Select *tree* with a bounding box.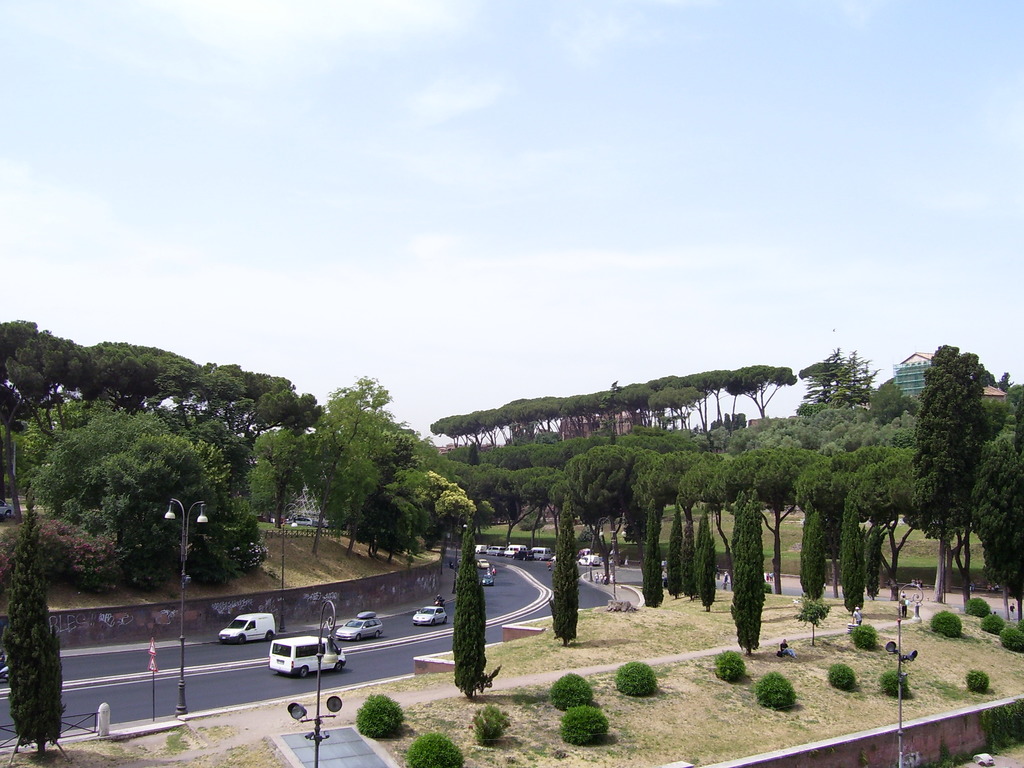
[445, 522, 496, 708].
